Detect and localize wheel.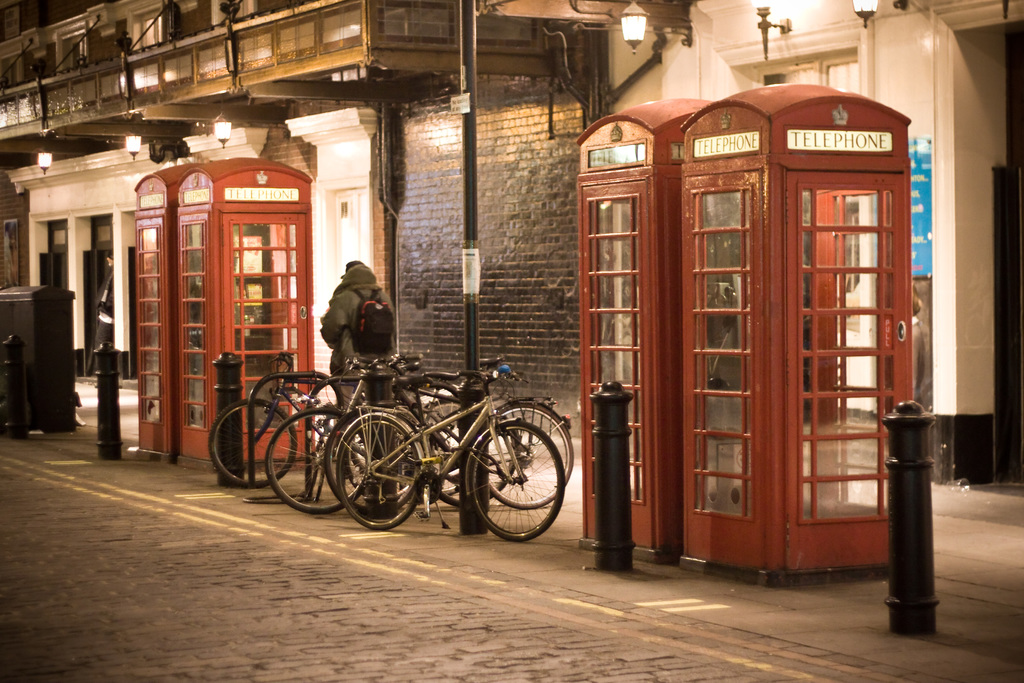
Localized at [452,413,570,541].
